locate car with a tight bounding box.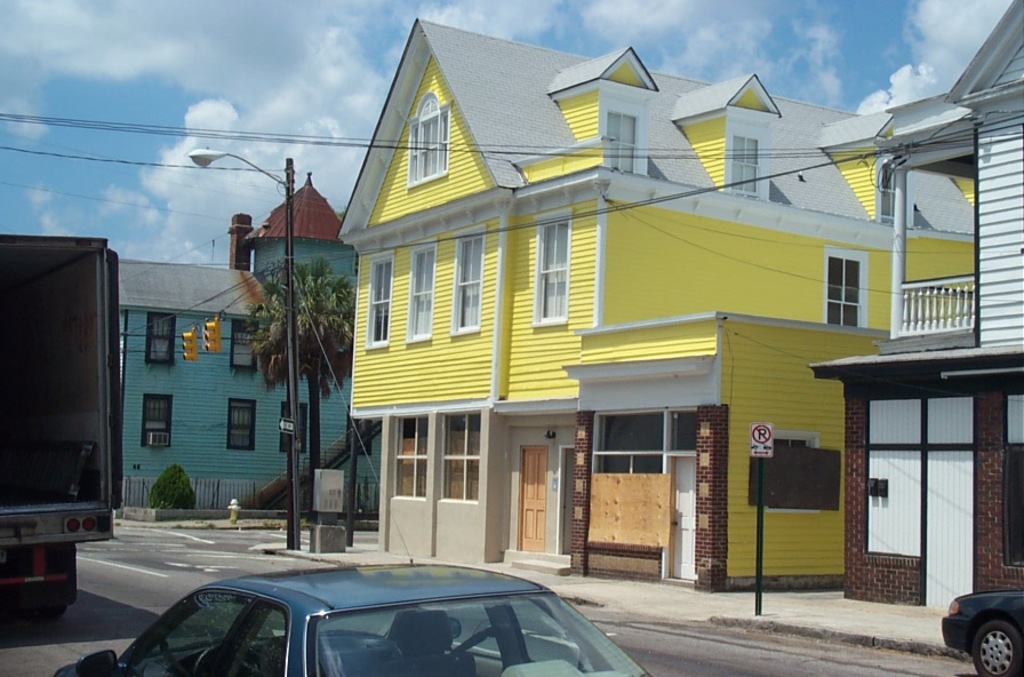
x1=55, y1=558, x2=649, y2=676.
